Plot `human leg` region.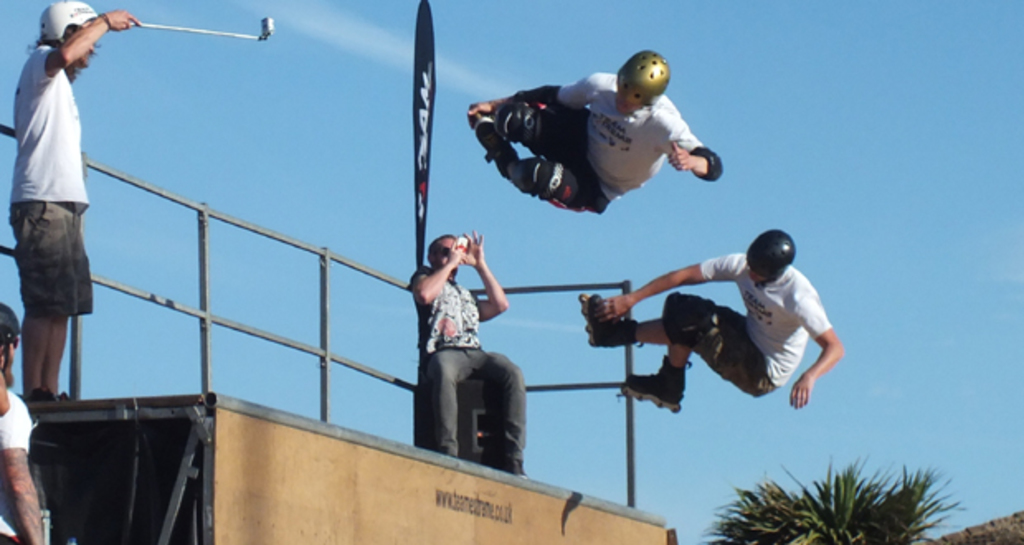
Plotted at <box>486,99,596,159</box>.
